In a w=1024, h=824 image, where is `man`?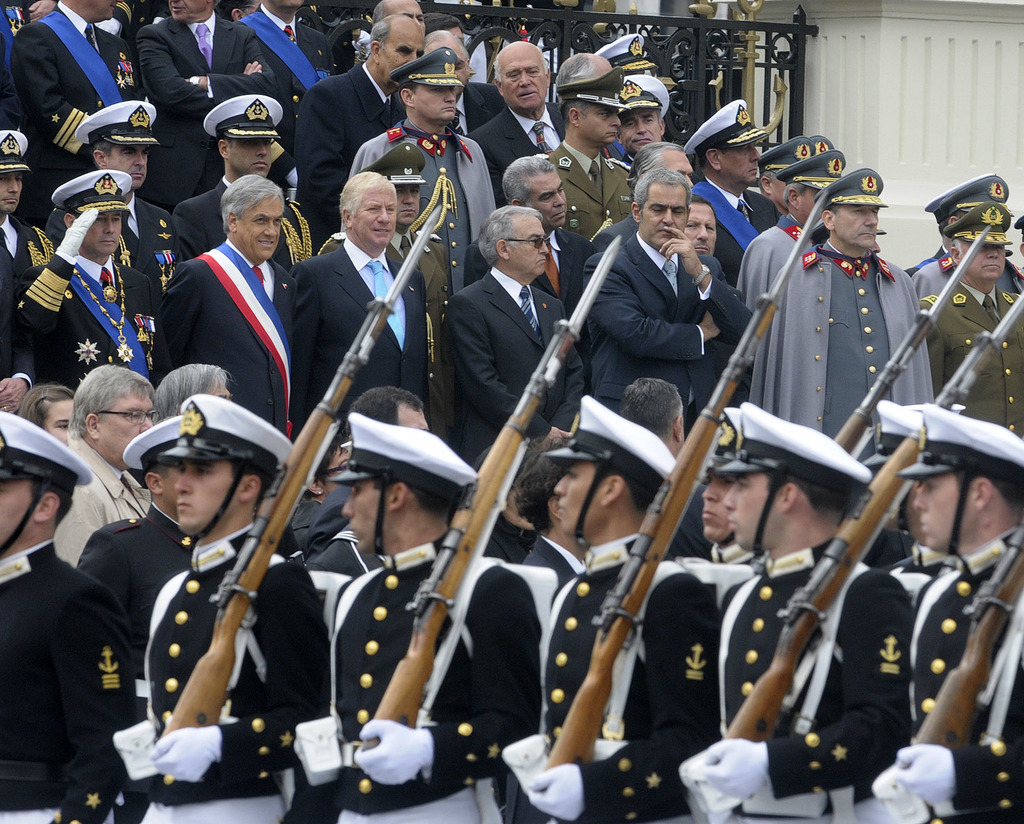
bbox=(335, 37, 515, 301).
